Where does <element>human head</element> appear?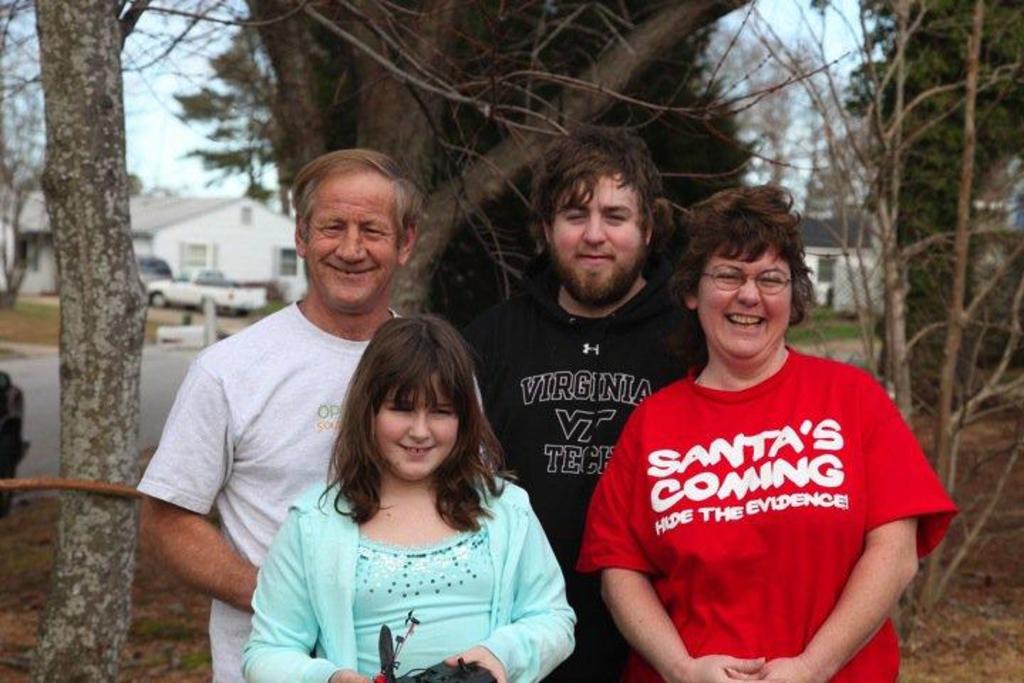
Appears at [344,313,481,487].
